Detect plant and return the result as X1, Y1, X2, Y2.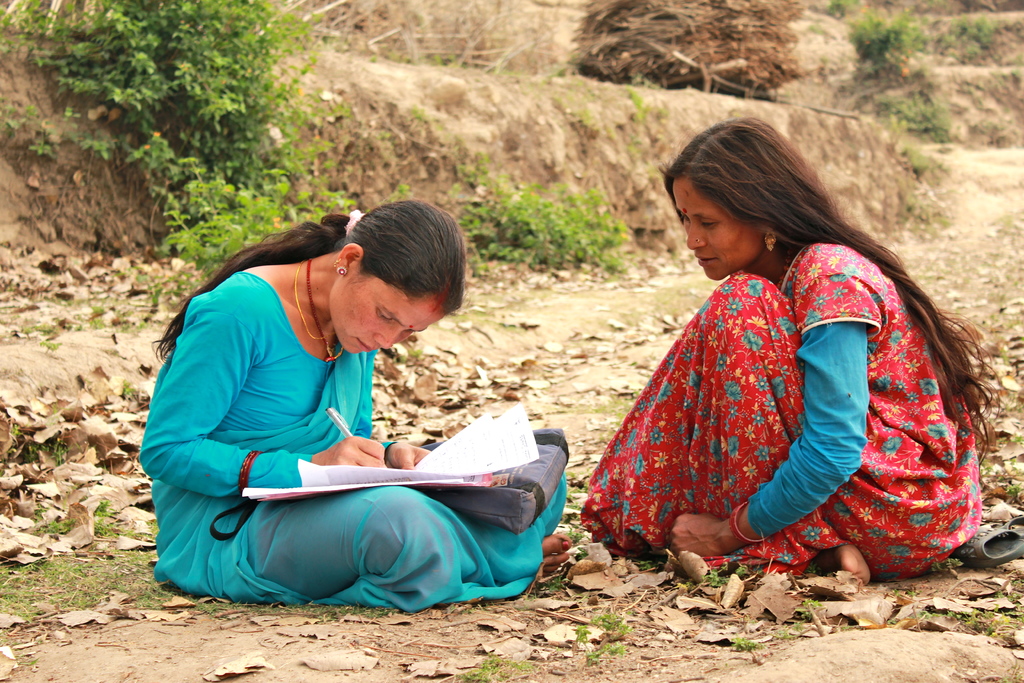
6, 432, 26, 458.
